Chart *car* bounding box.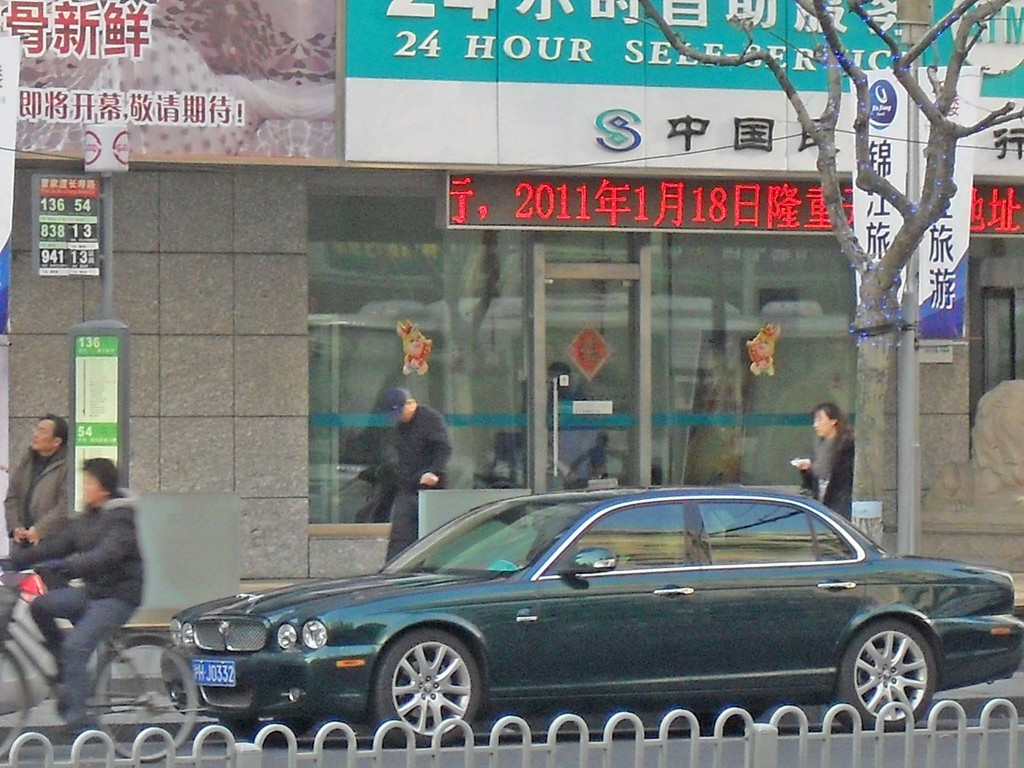
Charted: BBox(135, 483, 1023, 749).
